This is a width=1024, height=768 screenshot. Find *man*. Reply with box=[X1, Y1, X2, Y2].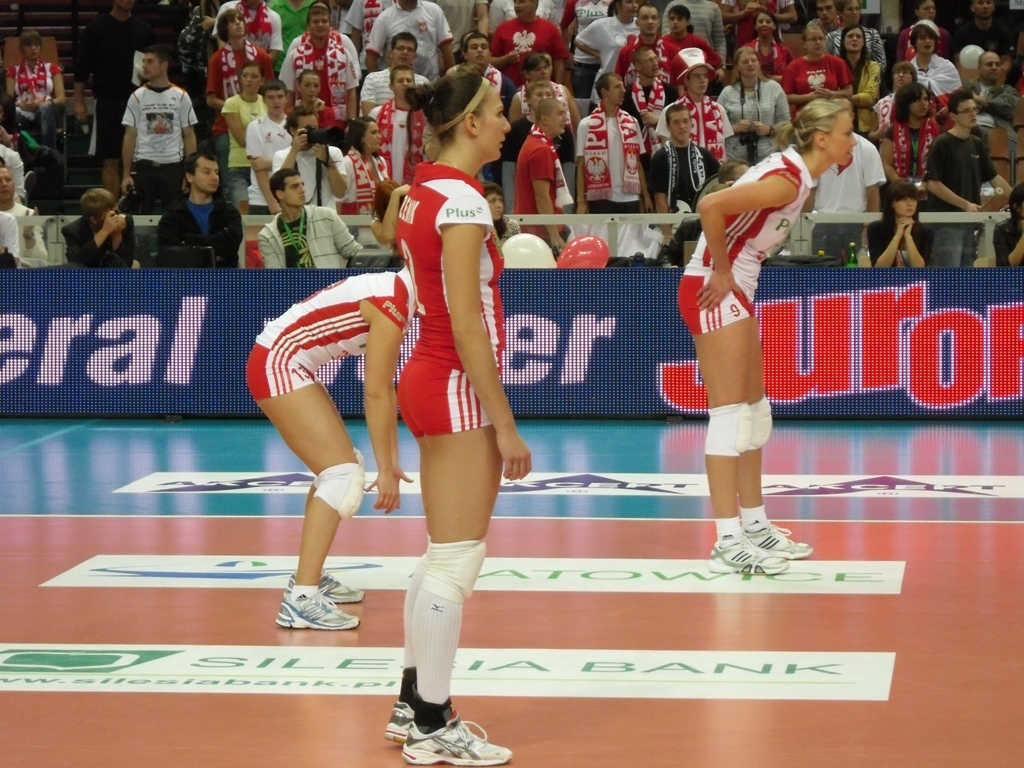
box=[60, 186, 138, 270].
